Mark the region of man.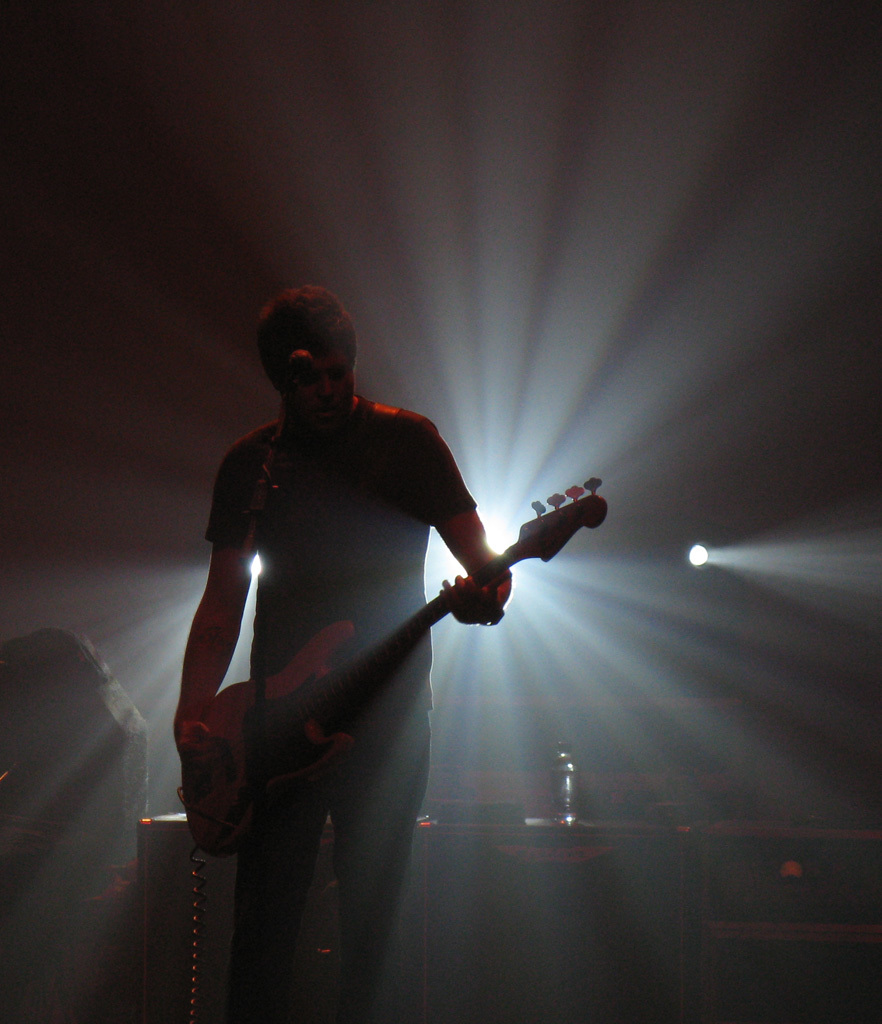
Region: bbox=[164, 275, 518, 1023].
